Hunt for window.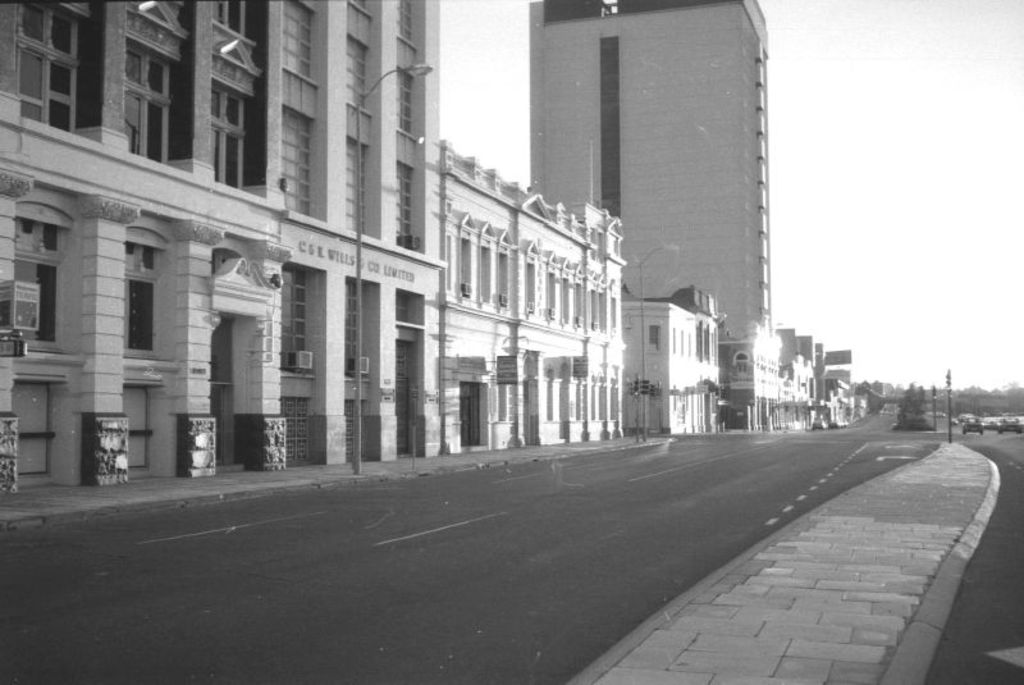
Hunted down at Rect(396, 64, 416, 133).
